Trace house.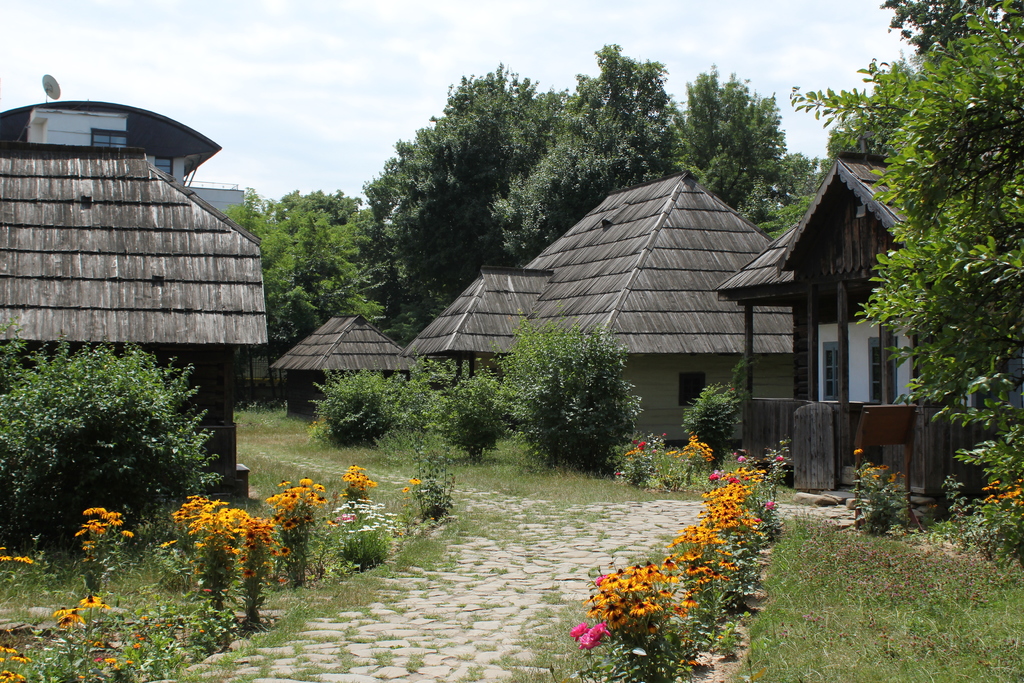
Traced to 404,163,799,473.
